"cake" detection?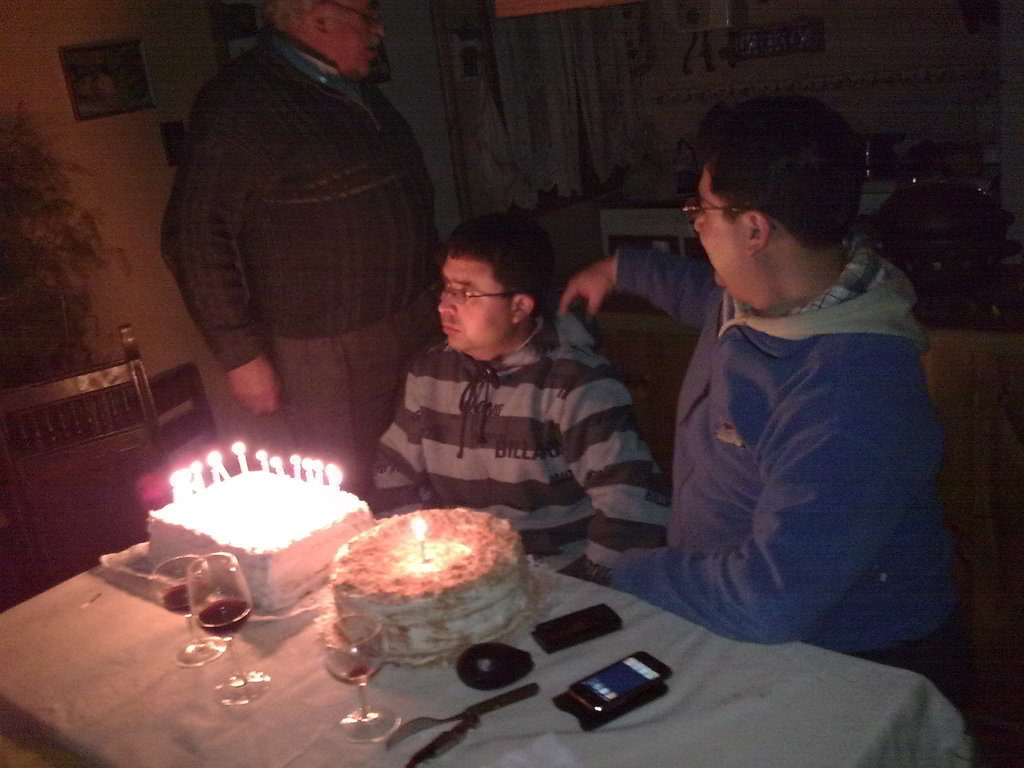
locate(149, 471, 372, 616)
